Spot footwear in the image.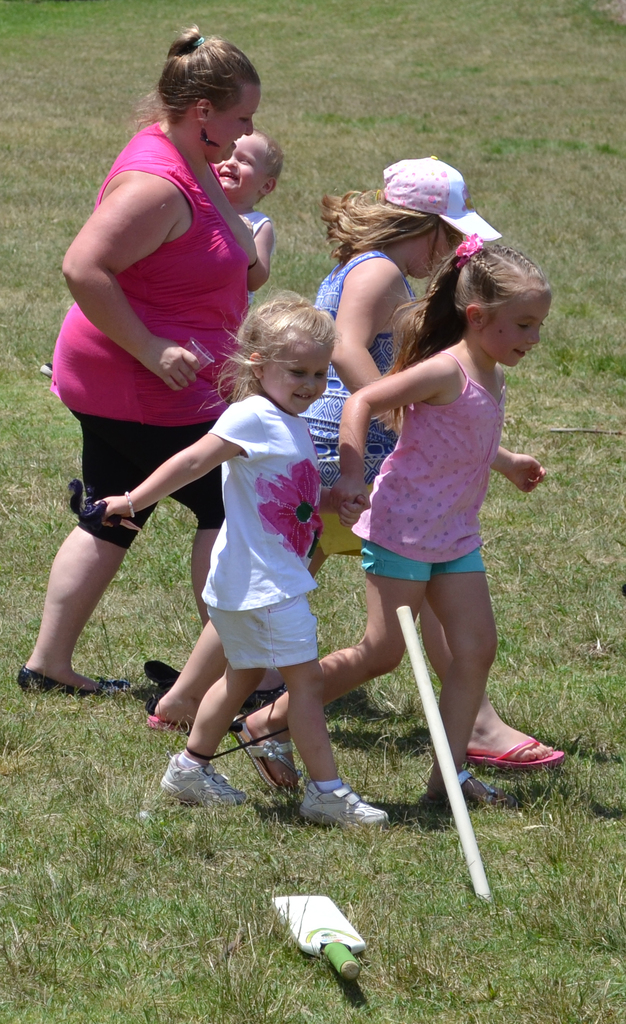
footwear found at bbox=[297, 776, 383, 831].
